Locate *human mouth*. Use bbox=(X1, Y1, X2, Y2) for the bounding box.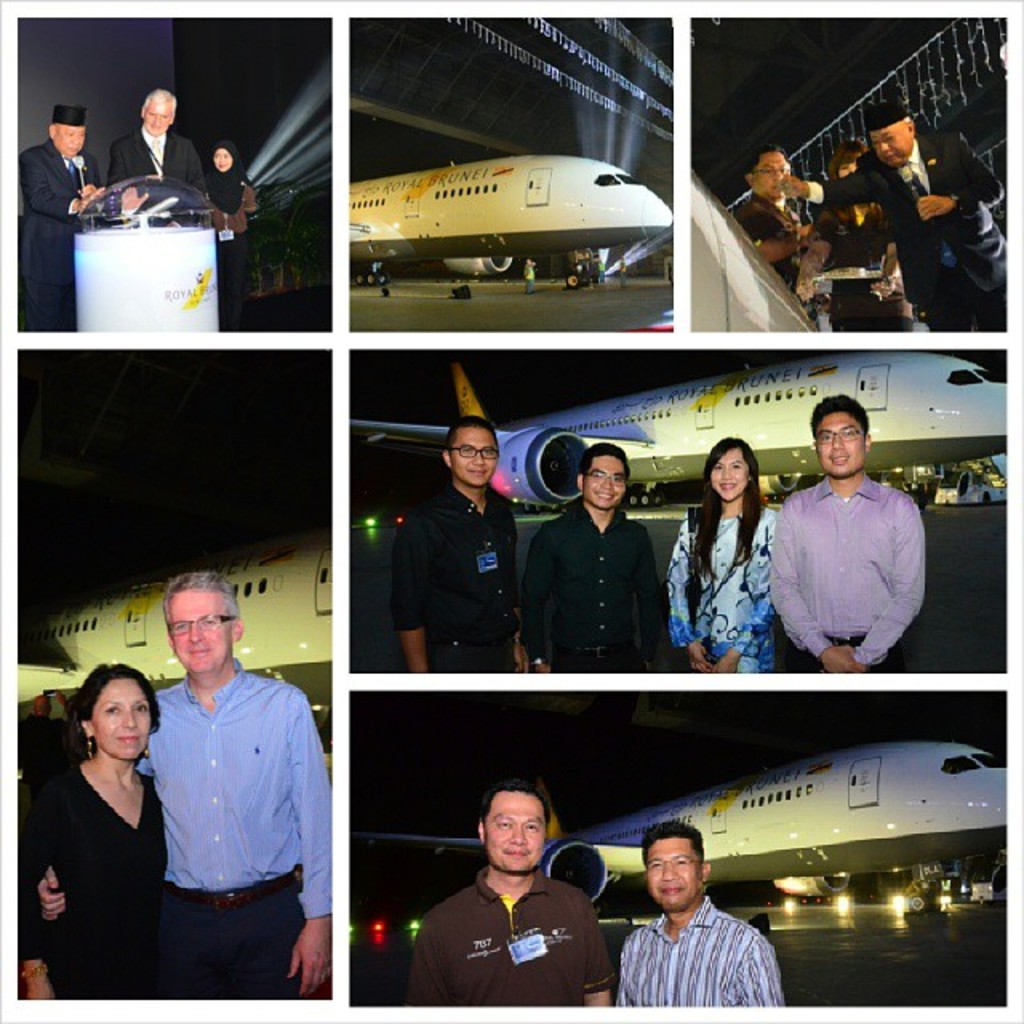
bbox=(659, 883, 683, 898).
